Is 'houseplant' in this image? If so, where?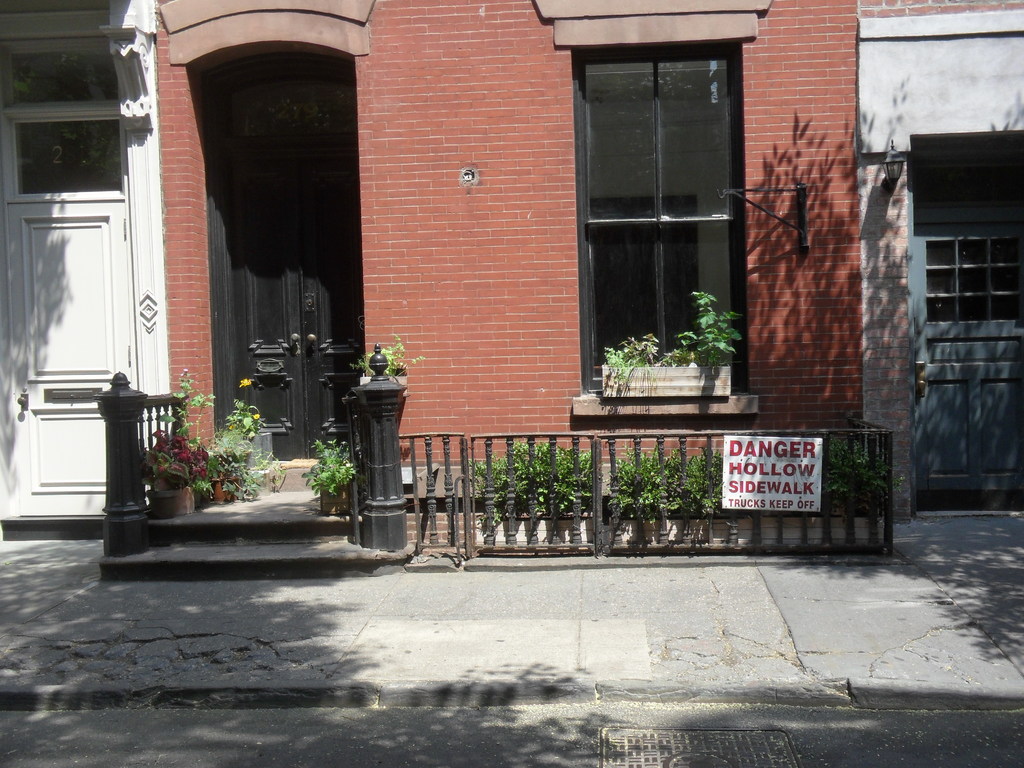
Yes, at 149, 430, 198, 519.
